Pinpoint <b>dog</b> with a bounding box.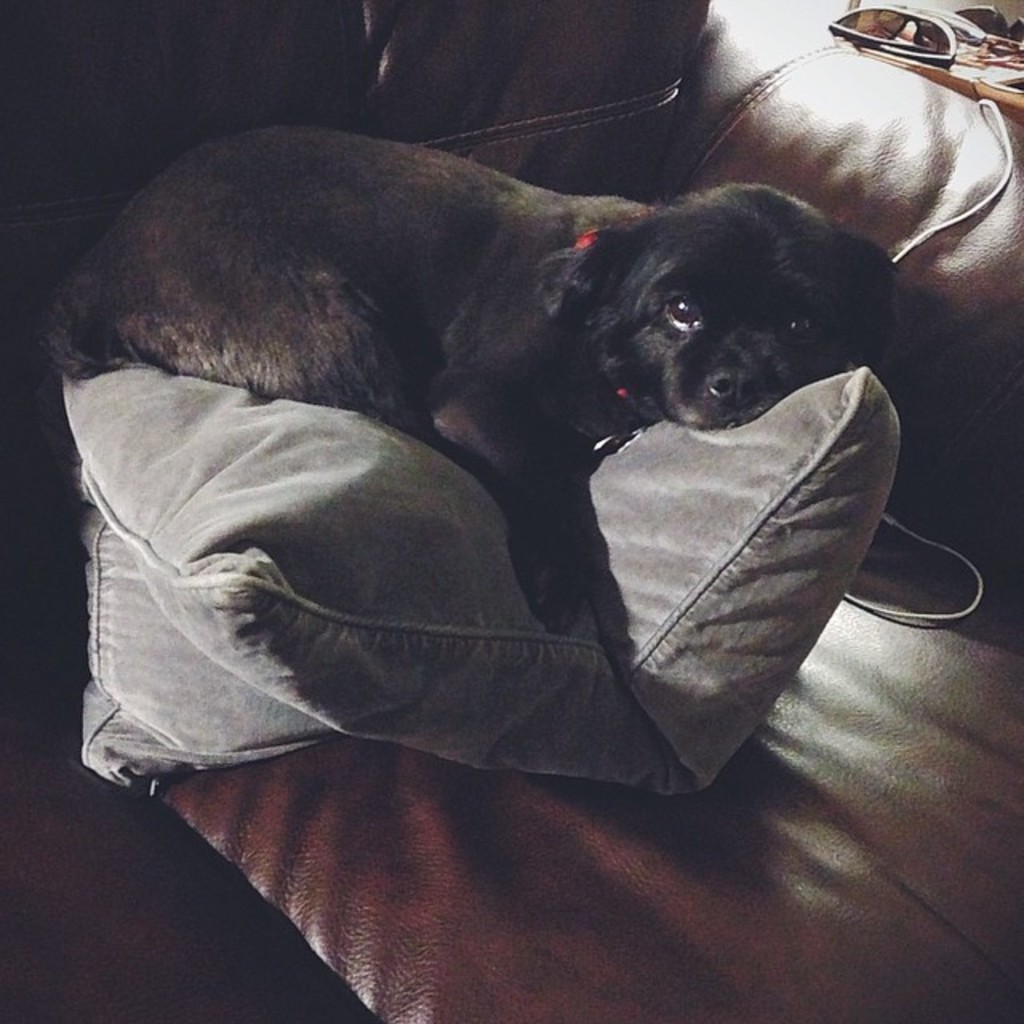
bbox(37, 123, 898, 635).
